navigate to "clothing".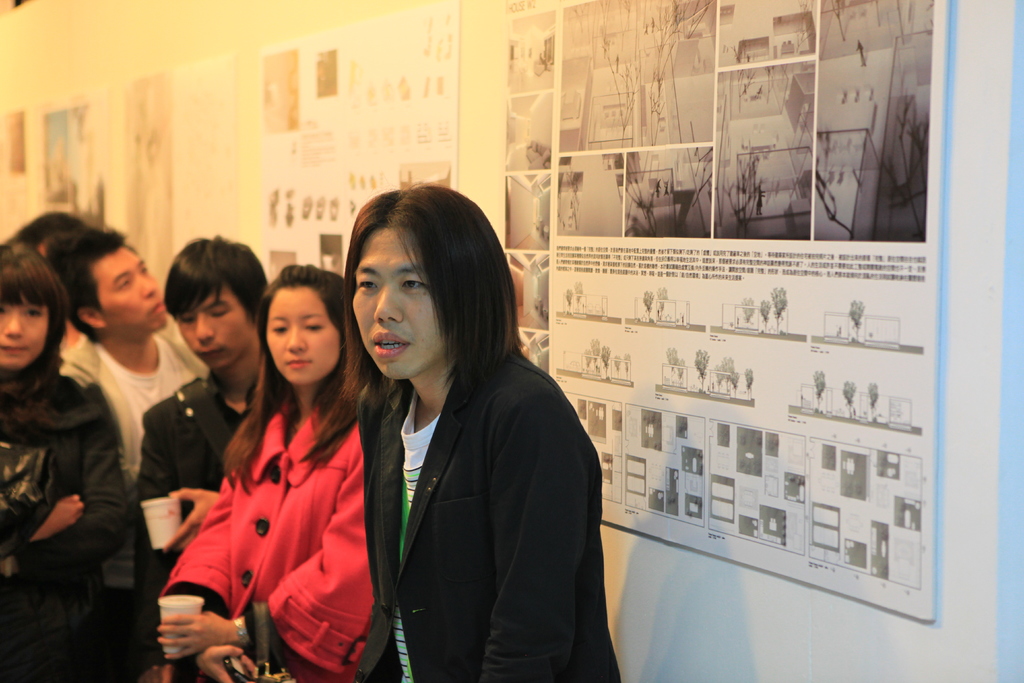
Navigation target: (left=59, top=333, right=207, bottom=682).
